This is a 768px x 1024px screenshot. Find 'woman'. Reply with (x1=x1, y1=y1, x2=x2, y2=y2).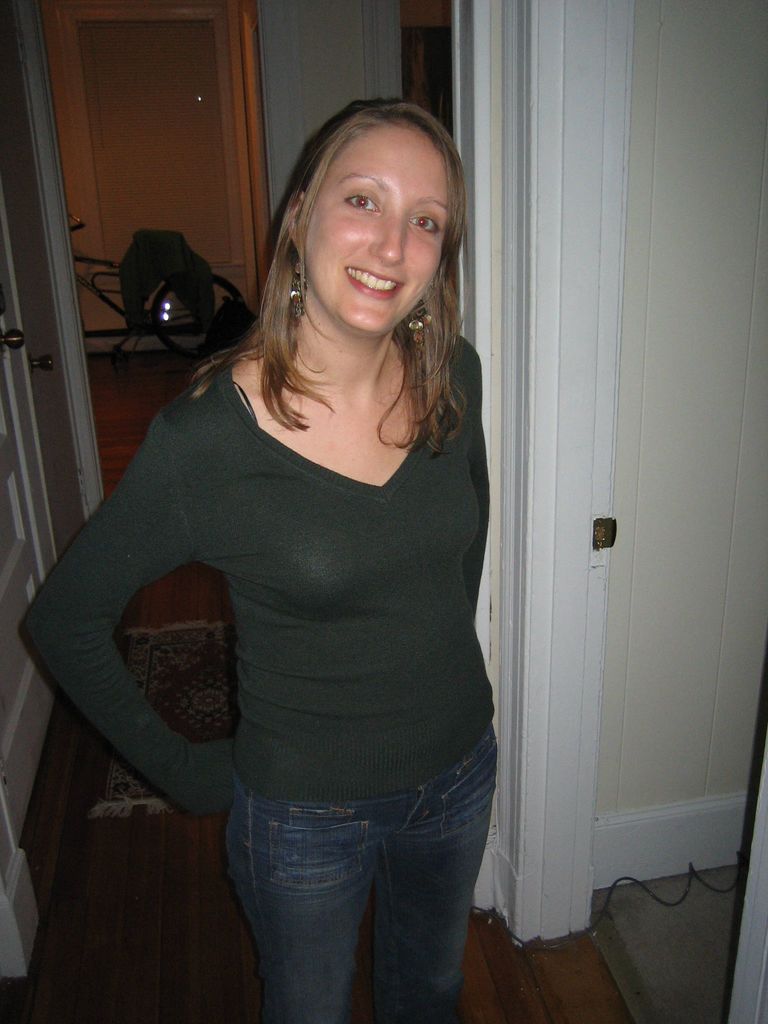
(x1=15, y1=95, x2=500, y2=1023).
